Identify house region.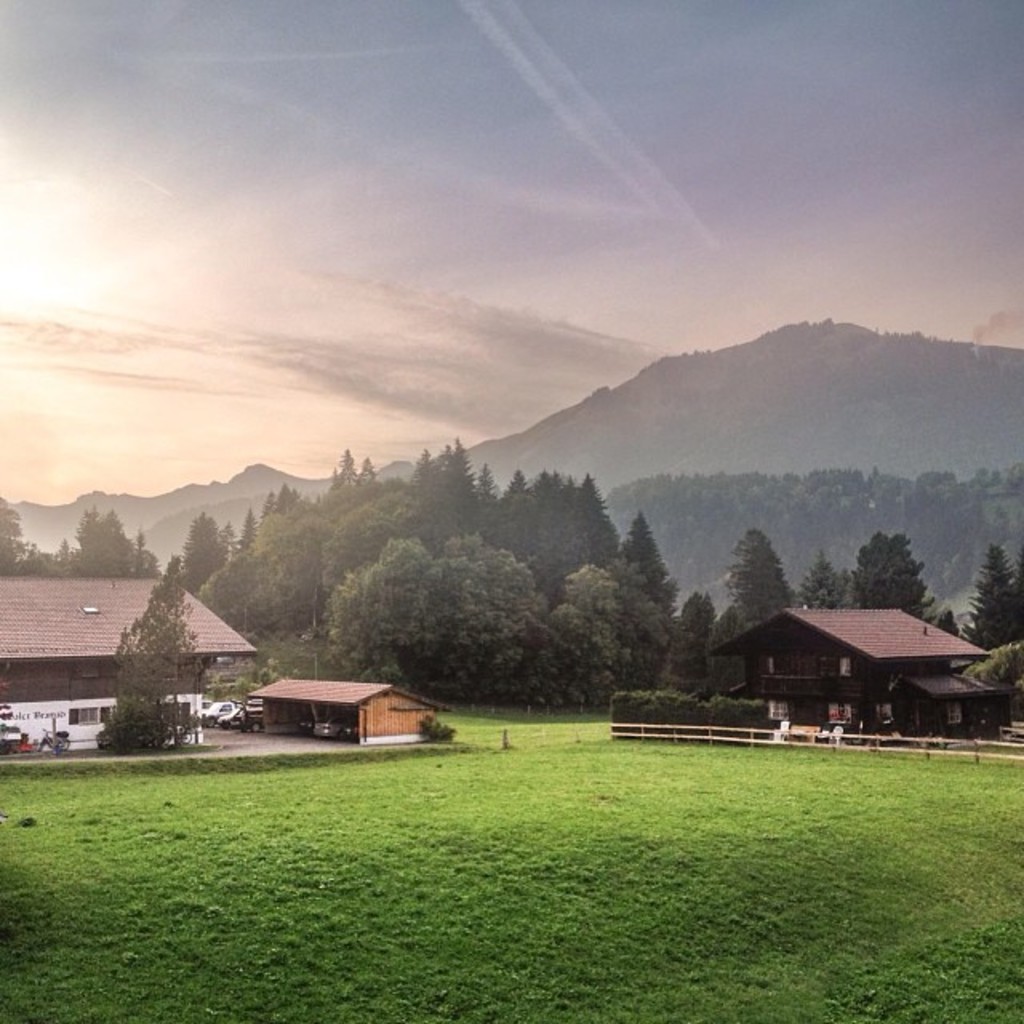
Region: 709:587:998:749.
